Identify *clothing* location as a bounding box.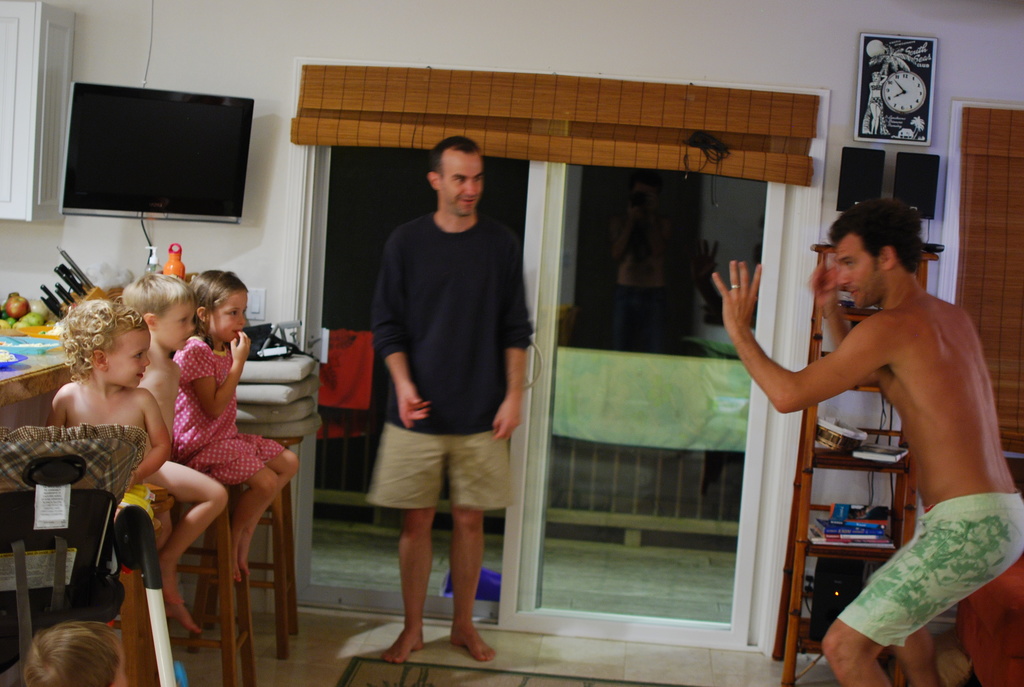
select_region(170, 333, 291, 488).
